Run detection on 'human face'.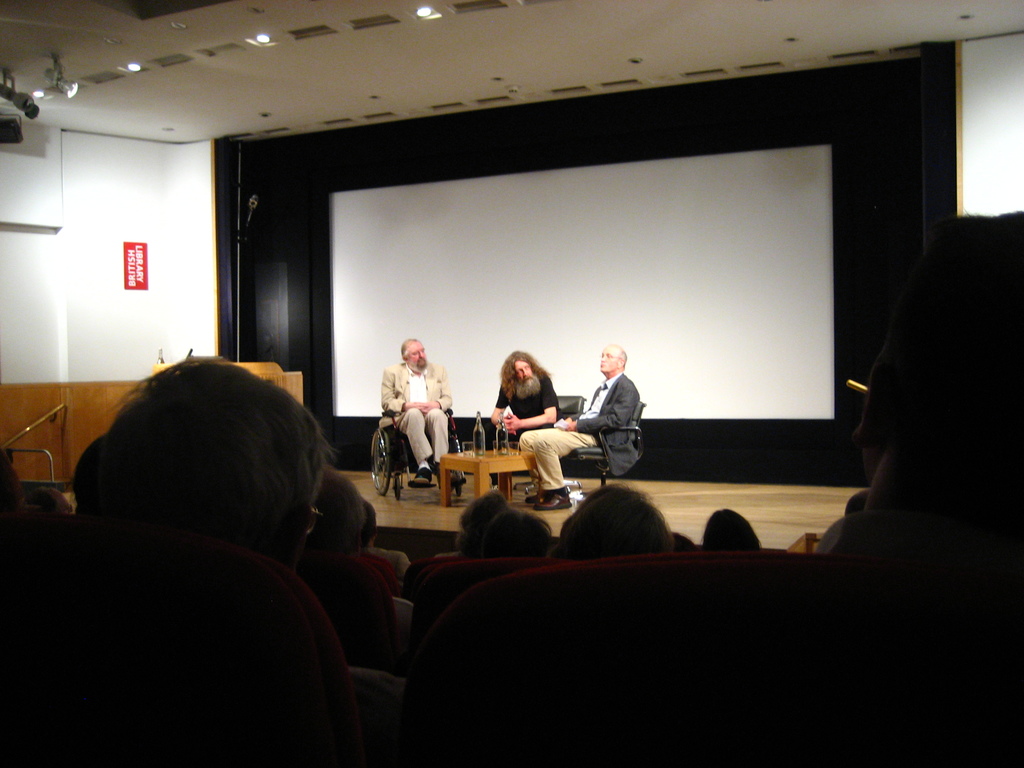
Result: [left=599, top=347, right=616, bottom=372].
